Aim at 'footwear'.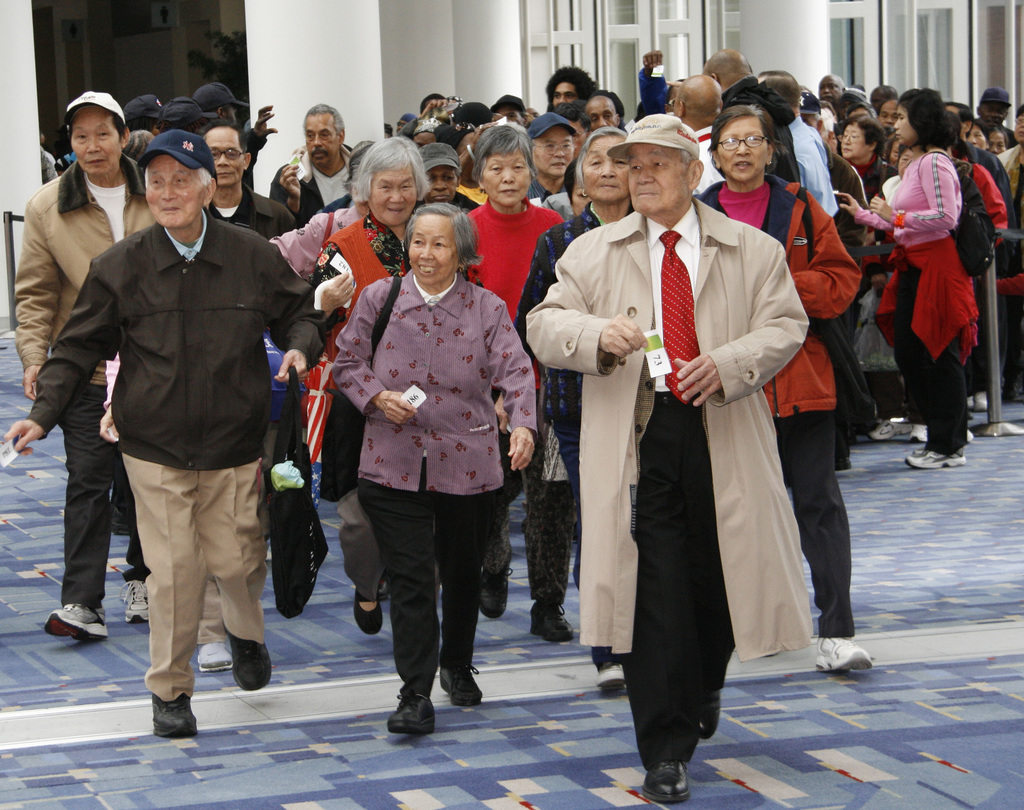
Aimed at <region>525, 592, 573, 641</region>.
